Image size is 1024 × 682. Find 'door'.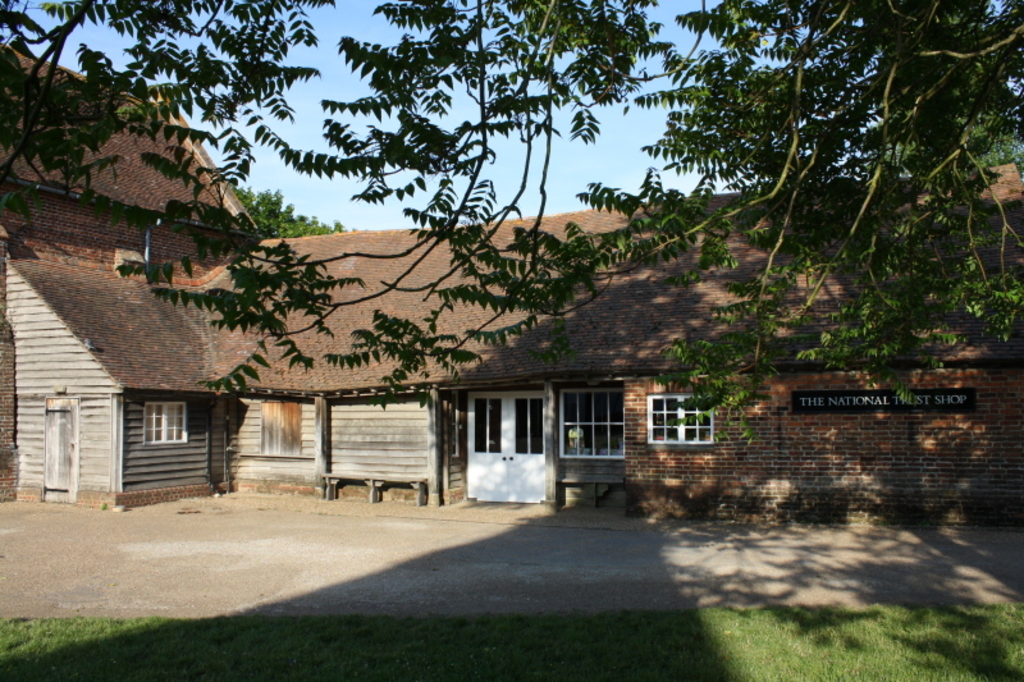
(465,390,504,500).
